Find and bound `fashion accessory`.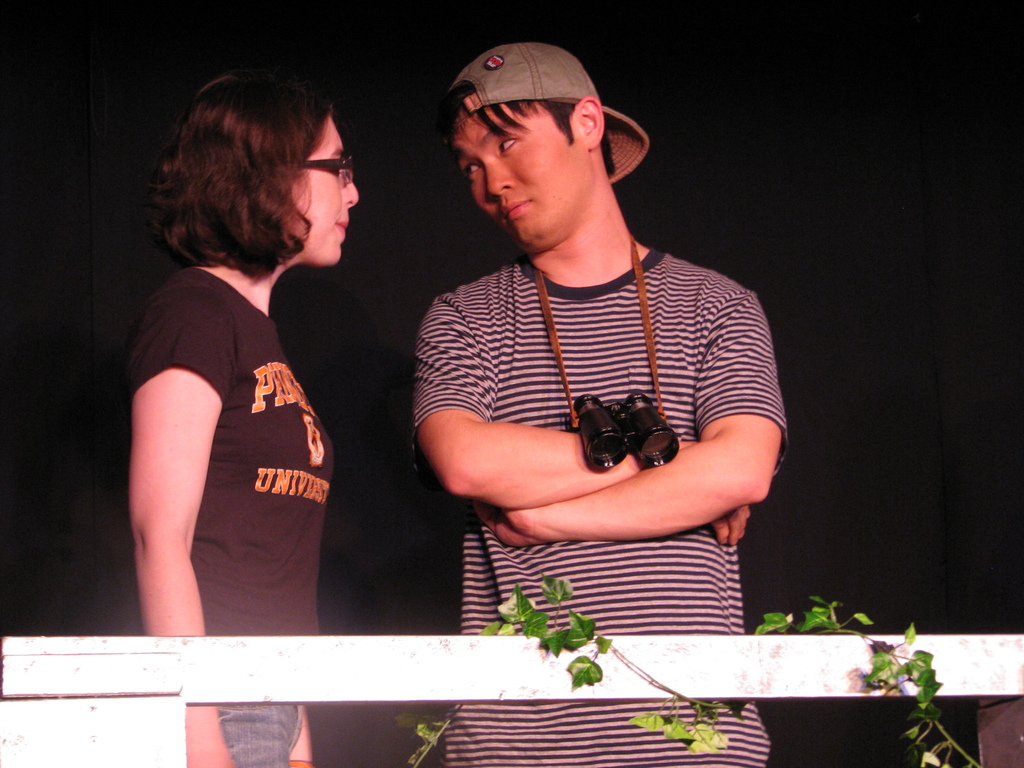
Bound: left=442, top=44, right=648, bottom=182.
